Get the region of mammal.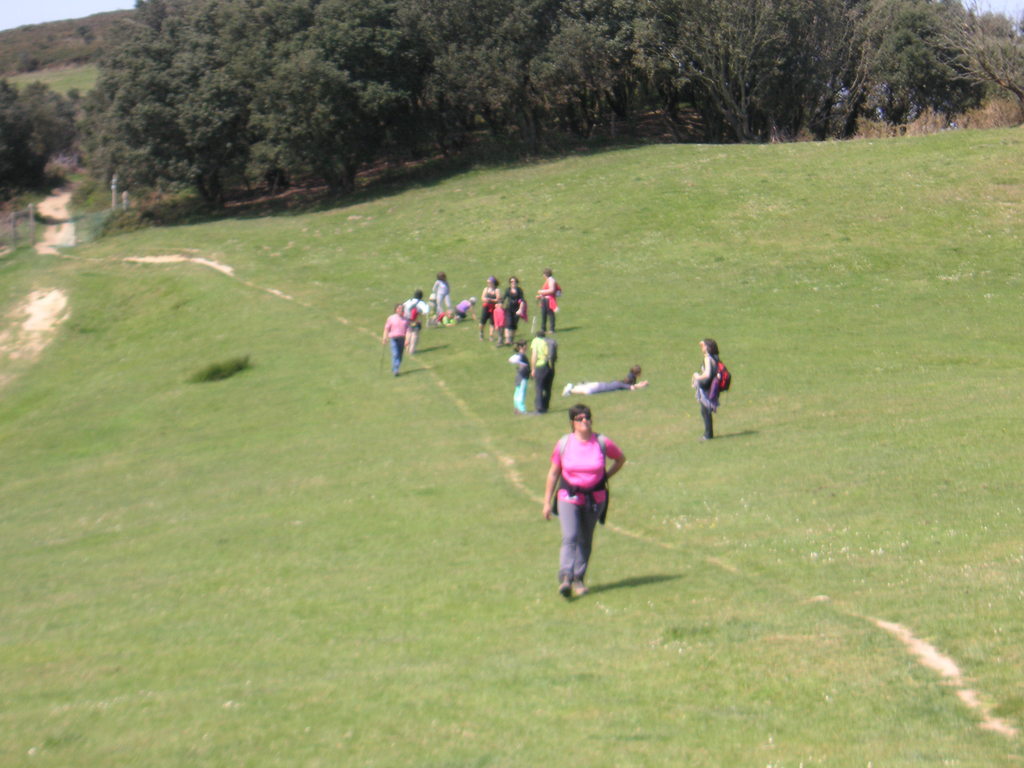
[x1=433, y1=270, x2=452, y2=314].
